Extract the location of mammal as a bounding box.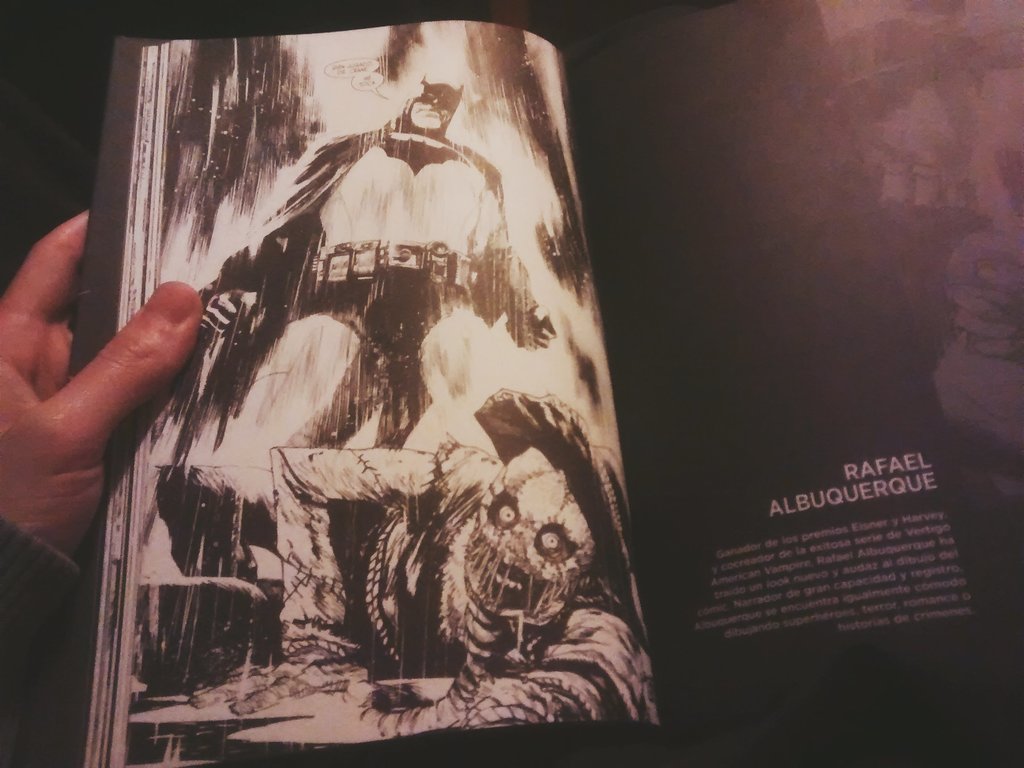
x1=0 y1=210 x2=198 y2=659.
